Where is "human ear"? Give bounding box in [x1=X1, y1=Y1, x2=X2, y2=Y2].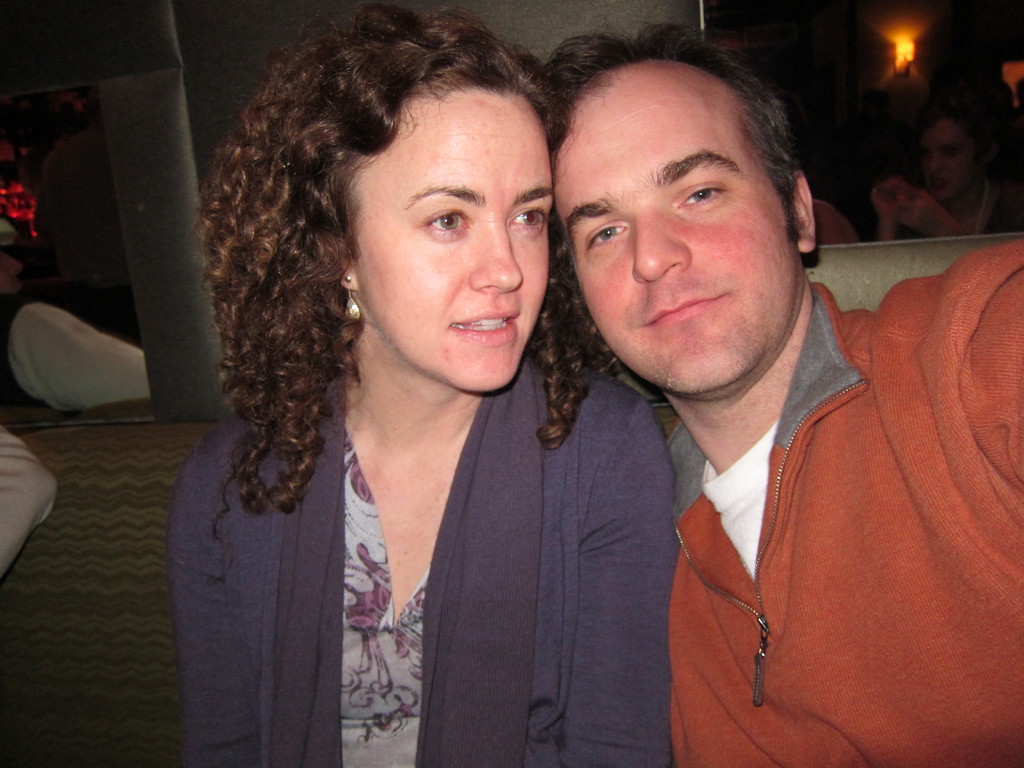
[x1=788, y1=174, x2=818, y2=250].
